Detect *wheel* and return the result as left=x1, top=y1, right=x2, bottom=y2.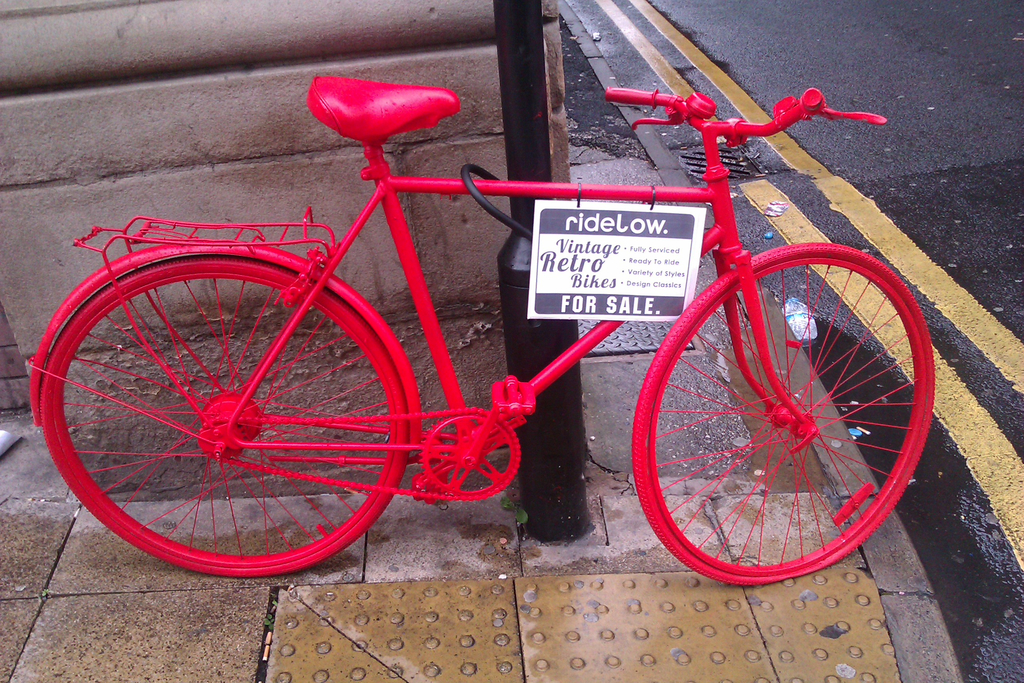
left=39, top=259, right=409, bottom=577.
